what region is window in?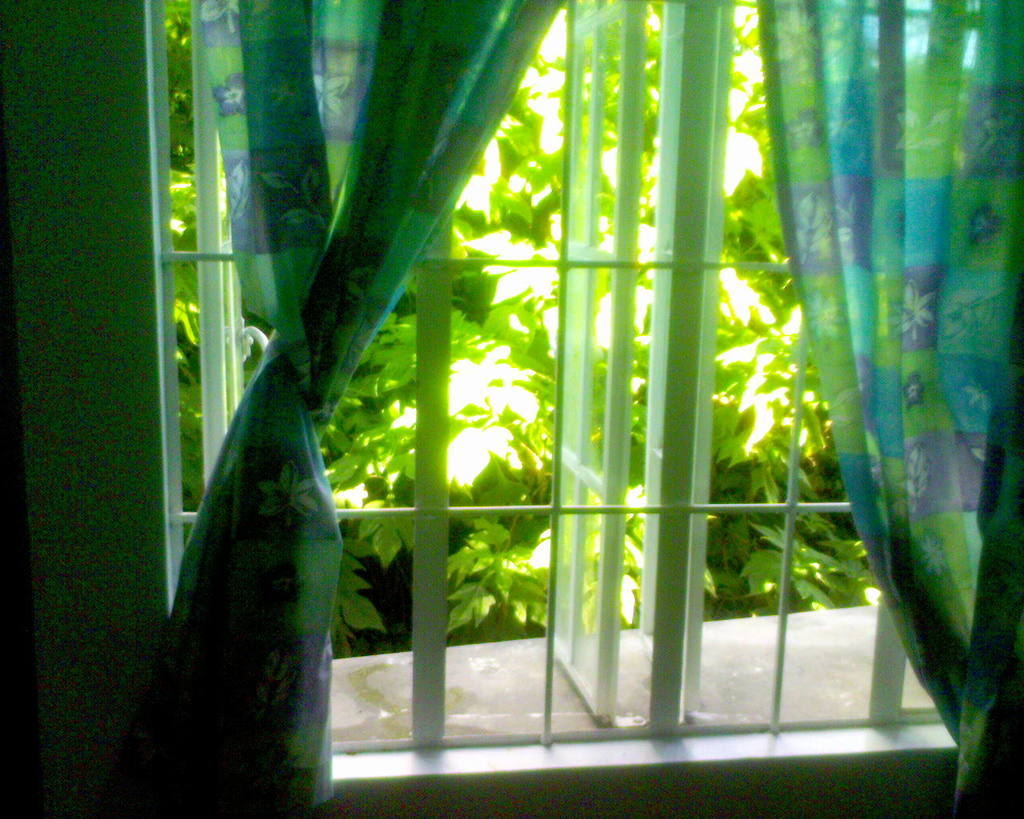
[49, 0, 1018, 780].
